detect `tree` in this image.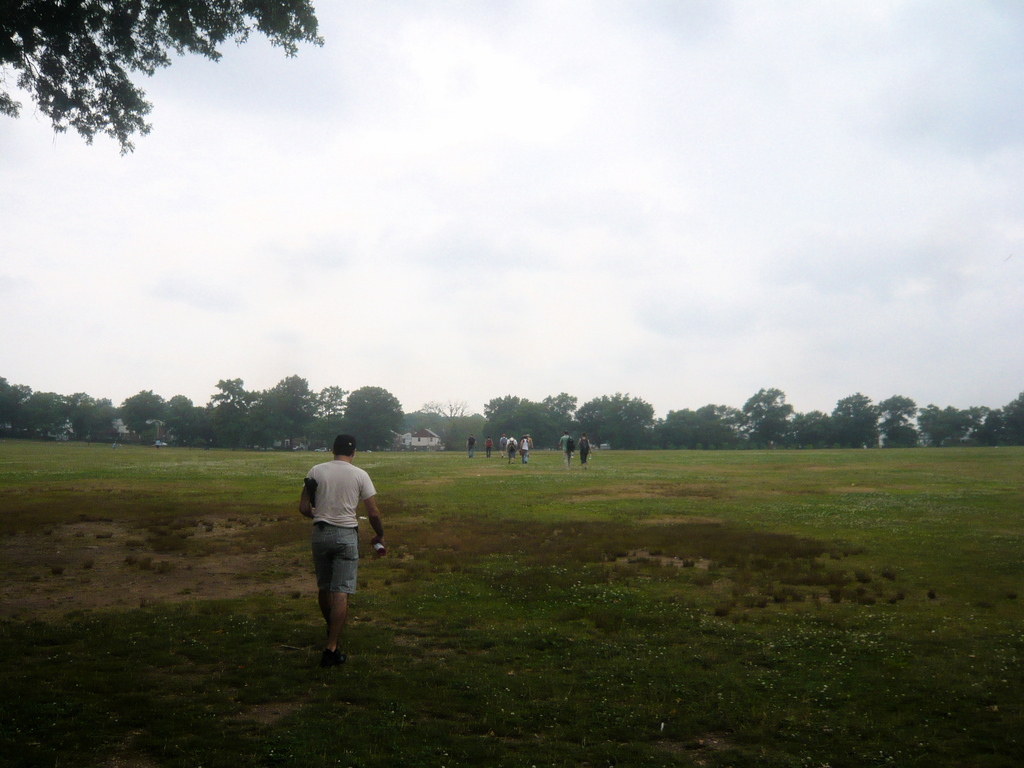
Detection: 0, 0, 325, 162.
